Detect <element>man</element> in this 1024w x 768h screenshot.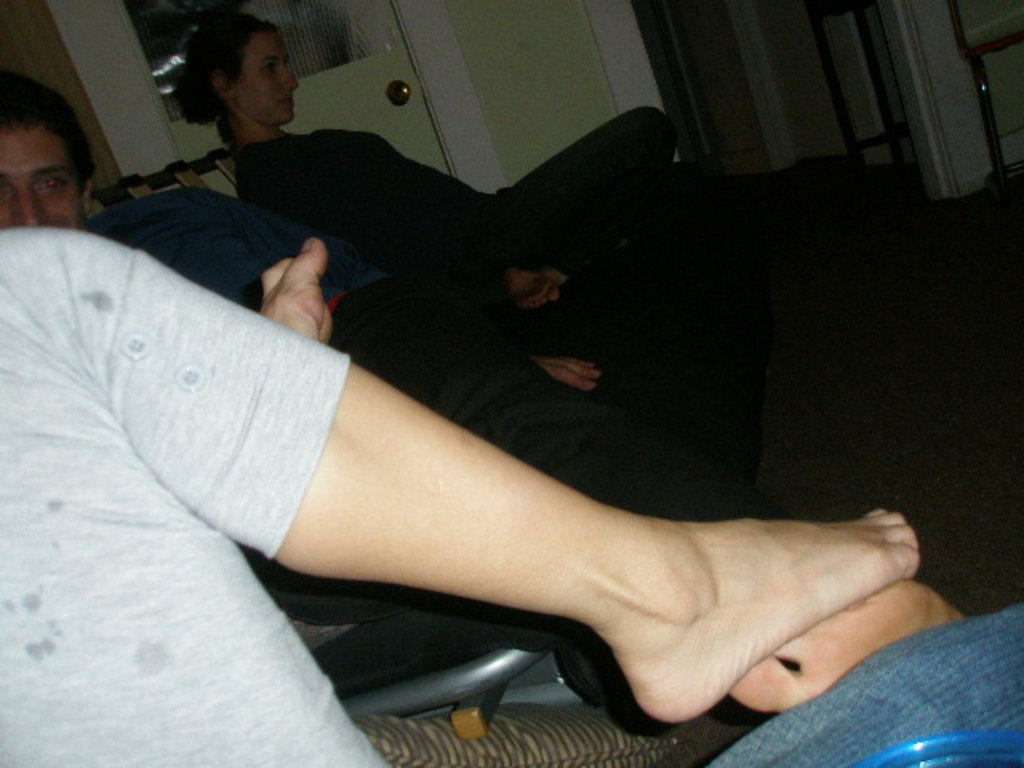
Detection: box=[0, 66, 614, 376].
